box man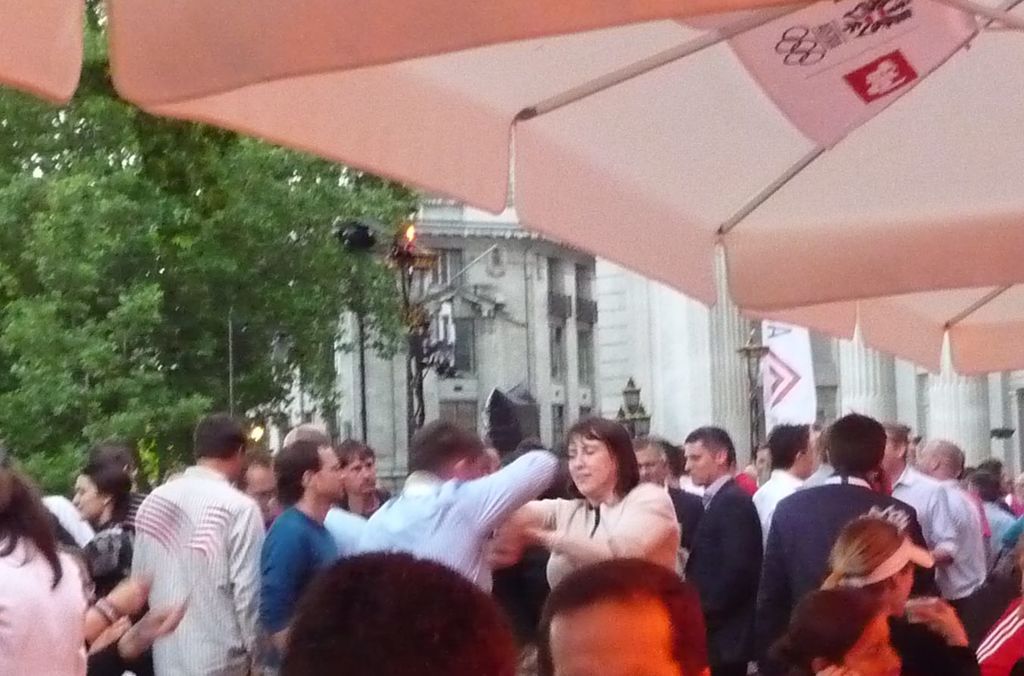
114:419:268:675
